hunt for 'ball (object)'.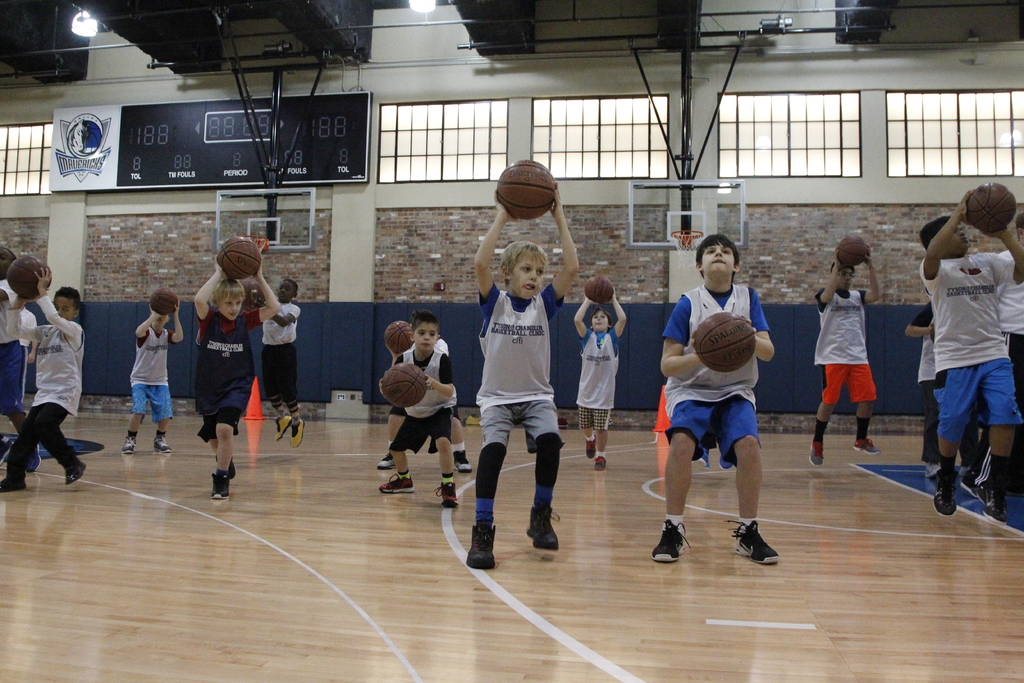
Hunted down at [x1=383, y1=365, x2=426, y2=406].
